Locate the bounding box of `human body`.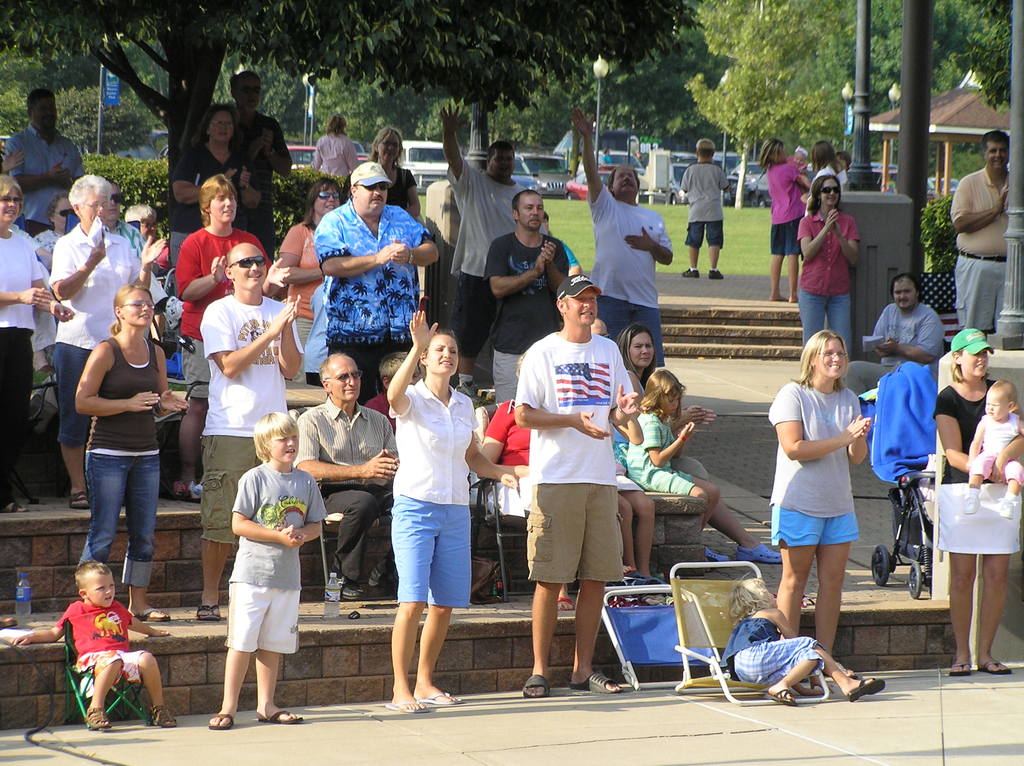
Bounding box: detection(172, 139, 262, 296).
